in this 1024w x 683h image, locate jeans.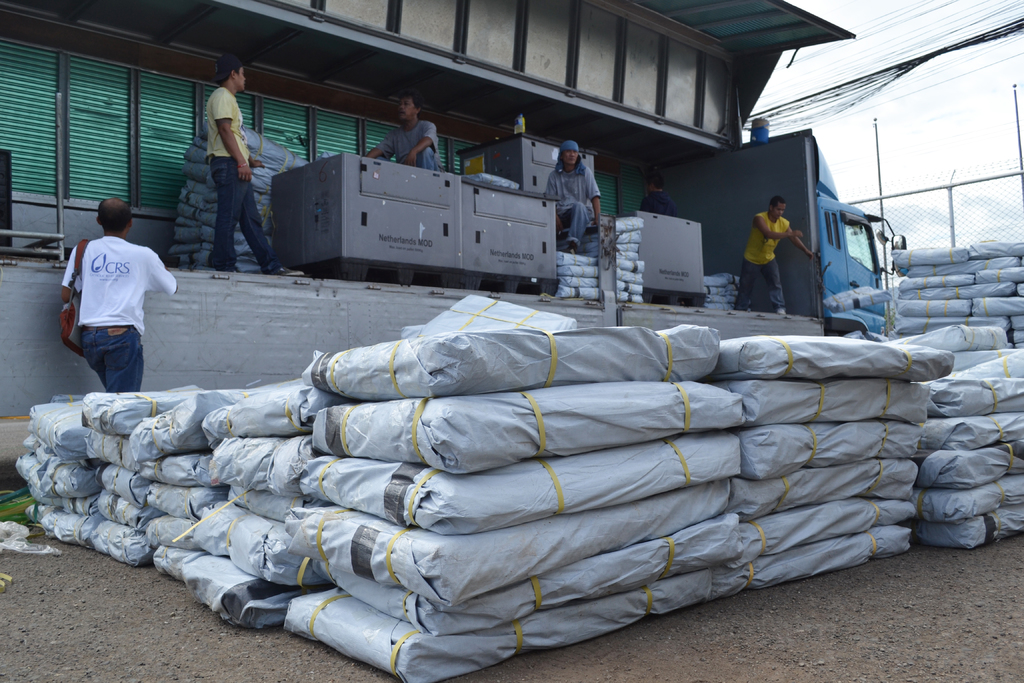
Bounding box: left=560, top=204, right=590, bottom=247.
